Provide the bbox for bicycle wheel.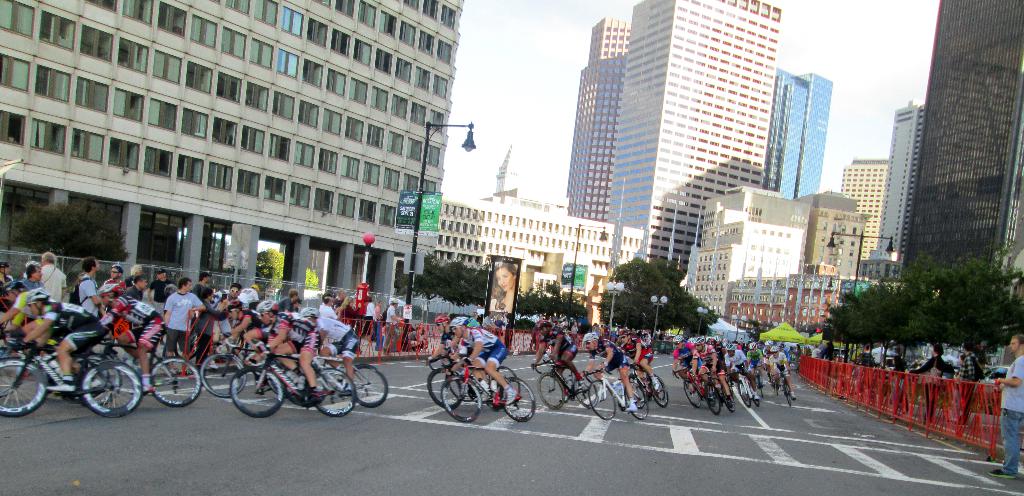
bbox=[736, 379, 748, 406].
